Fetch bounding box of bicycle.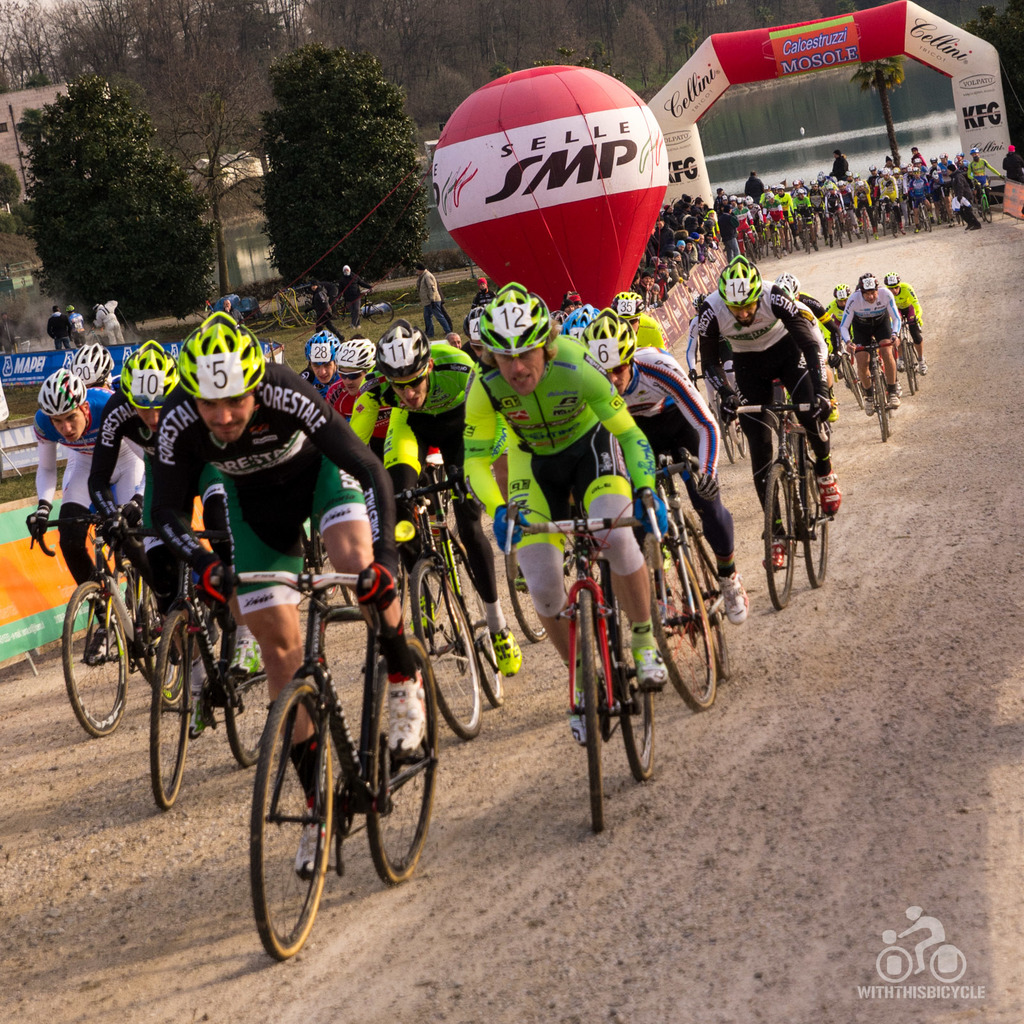
Bbox: box=[220, 541, 438, 964].
